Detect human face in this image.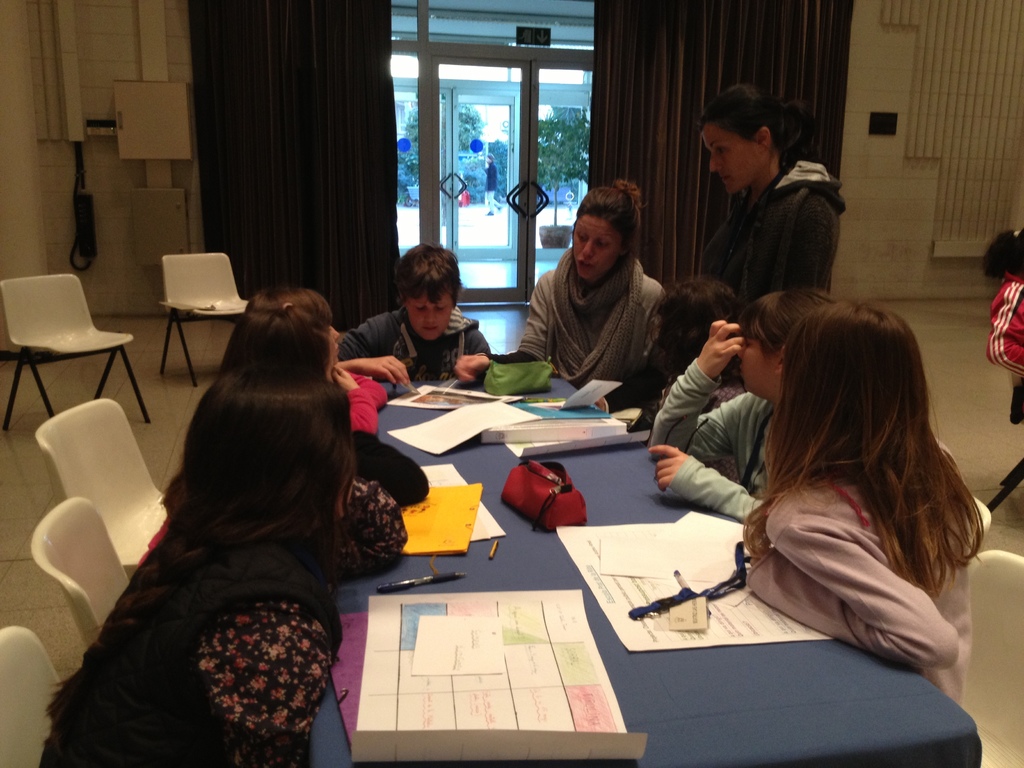
Detection: l=330, t=321, r=341, b=352.
